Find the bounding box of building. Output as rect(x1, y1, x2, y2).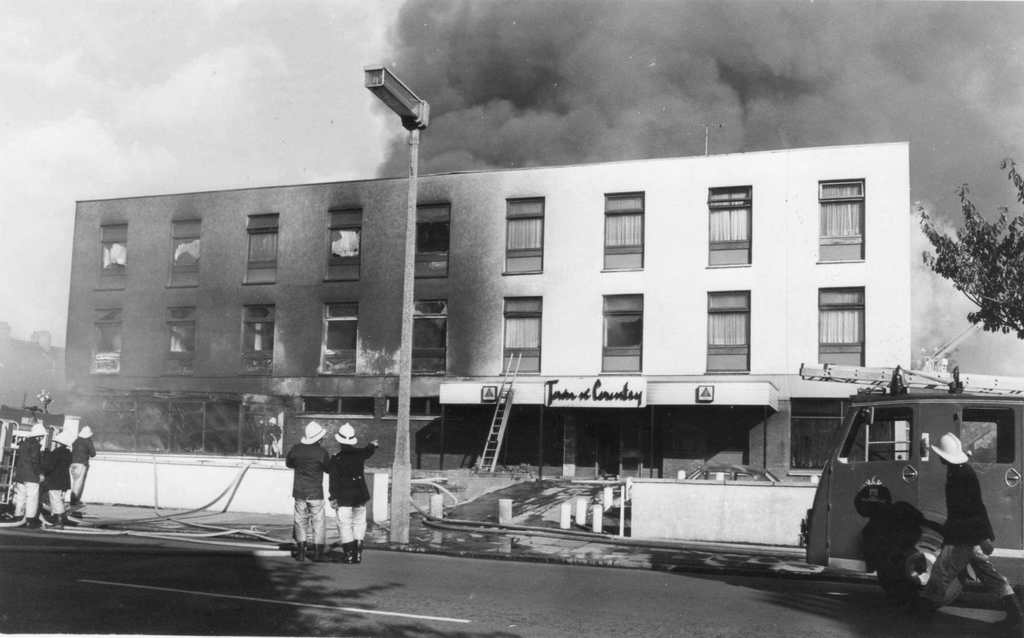
rect(45, 107, 953, 525).
